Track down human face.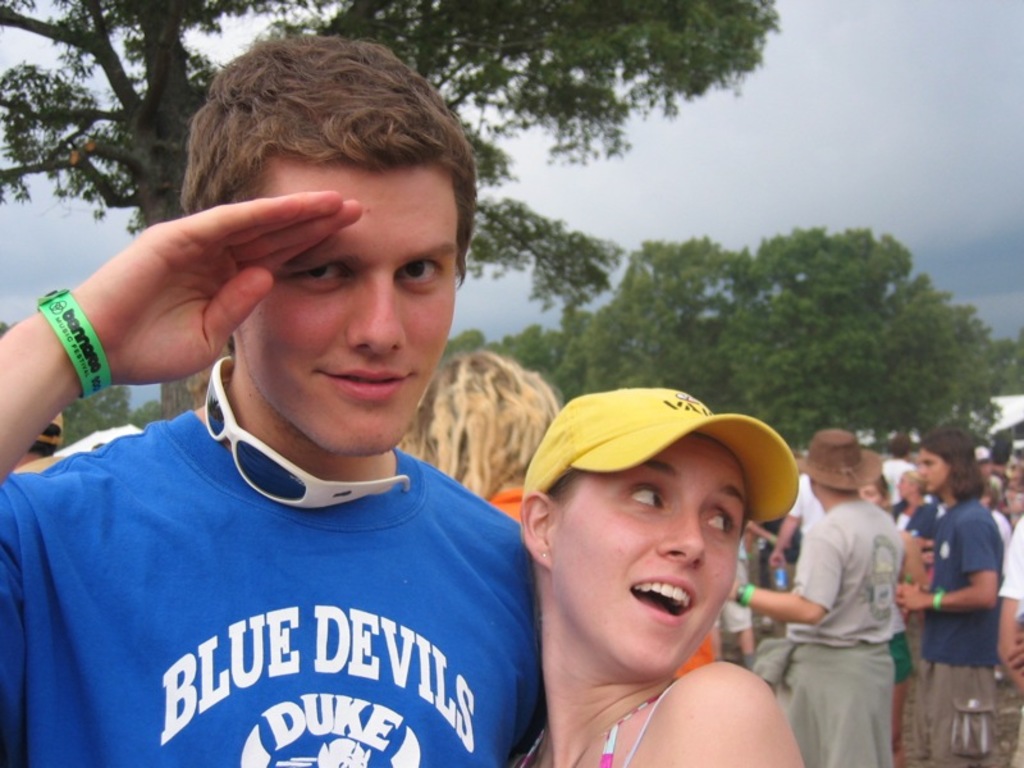
Tracked to [918, 445, 946, 492].
